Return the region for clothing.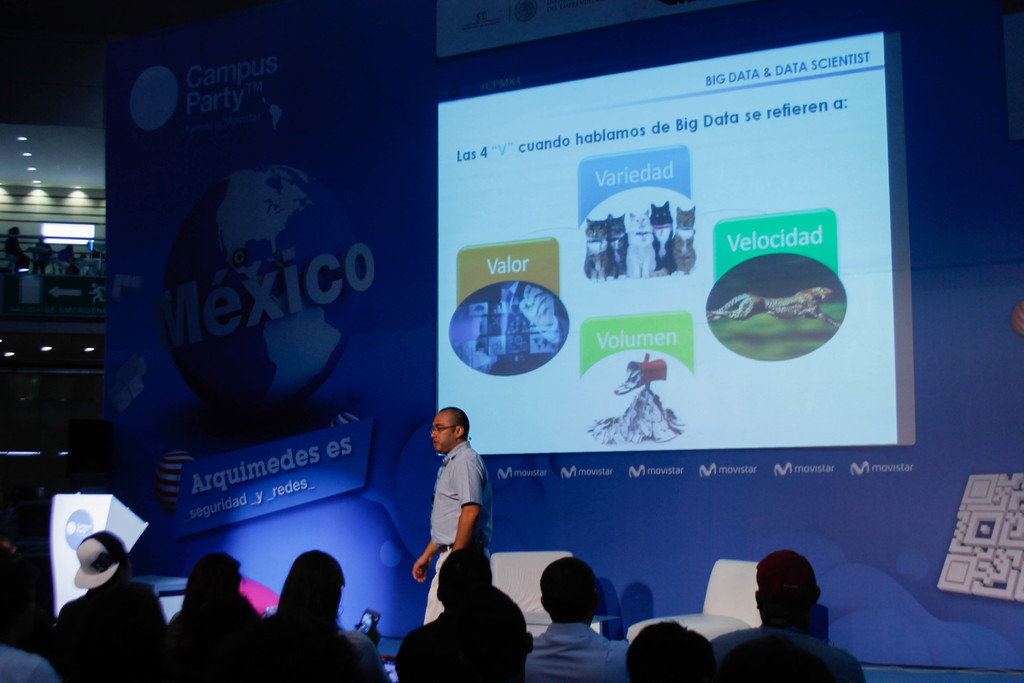
<region>531, 628, 630, 682</region>.
